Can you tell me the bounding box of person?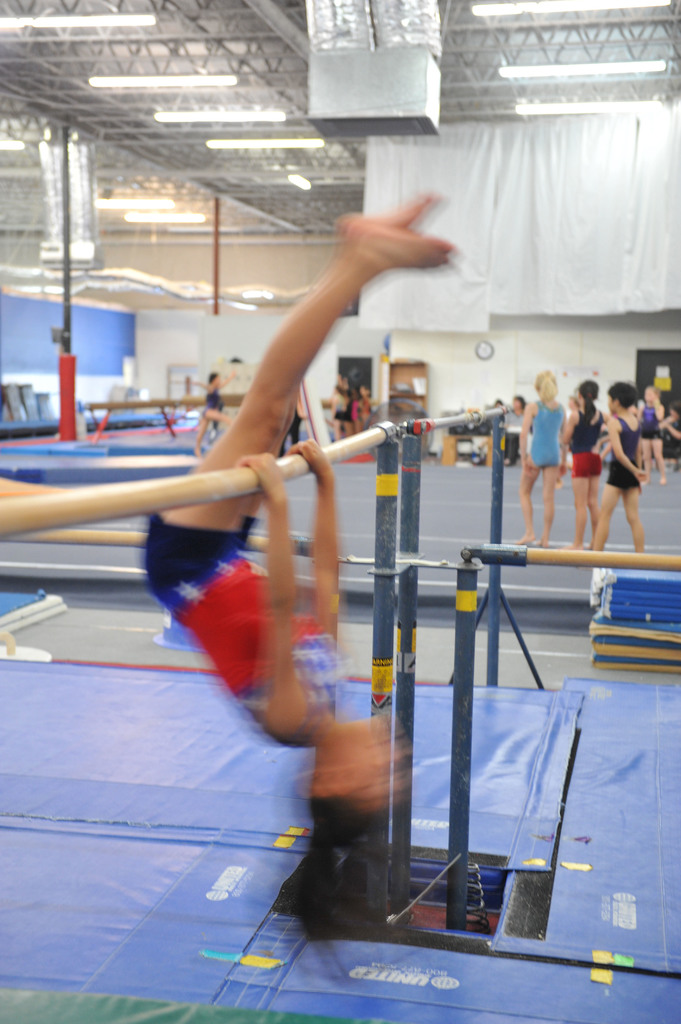
bbox(638, 376, 673, 488).
